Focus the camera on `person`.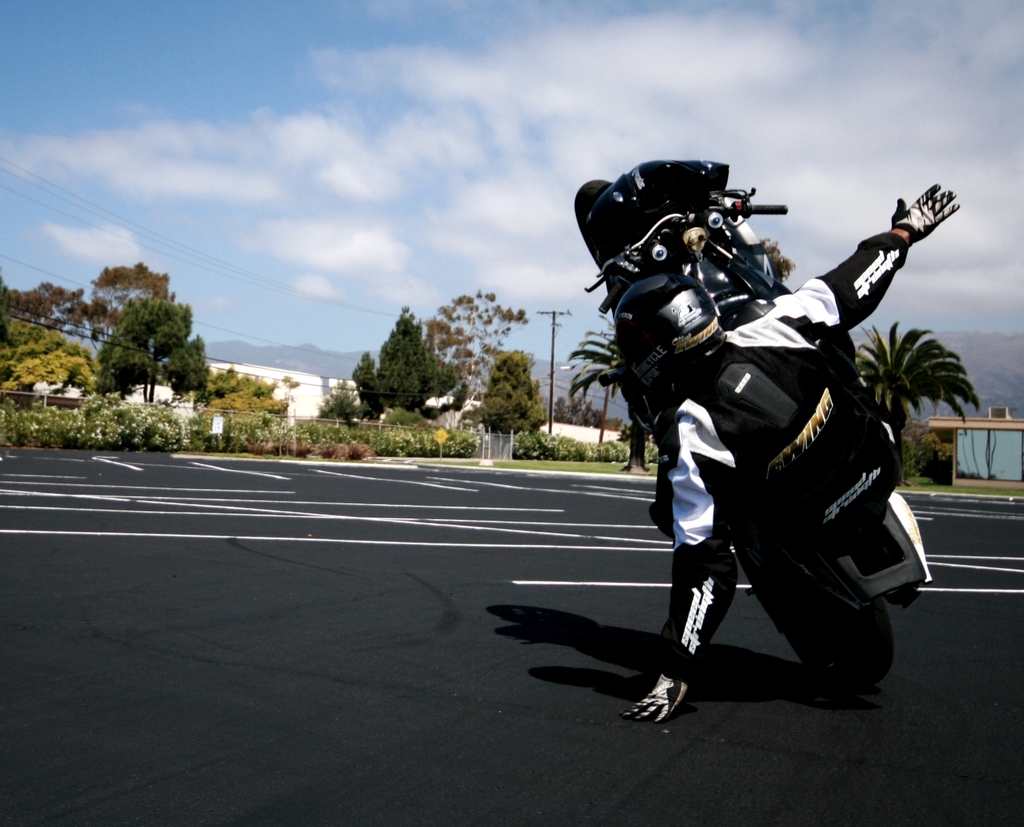
Focus region: 531/204/913/703.
